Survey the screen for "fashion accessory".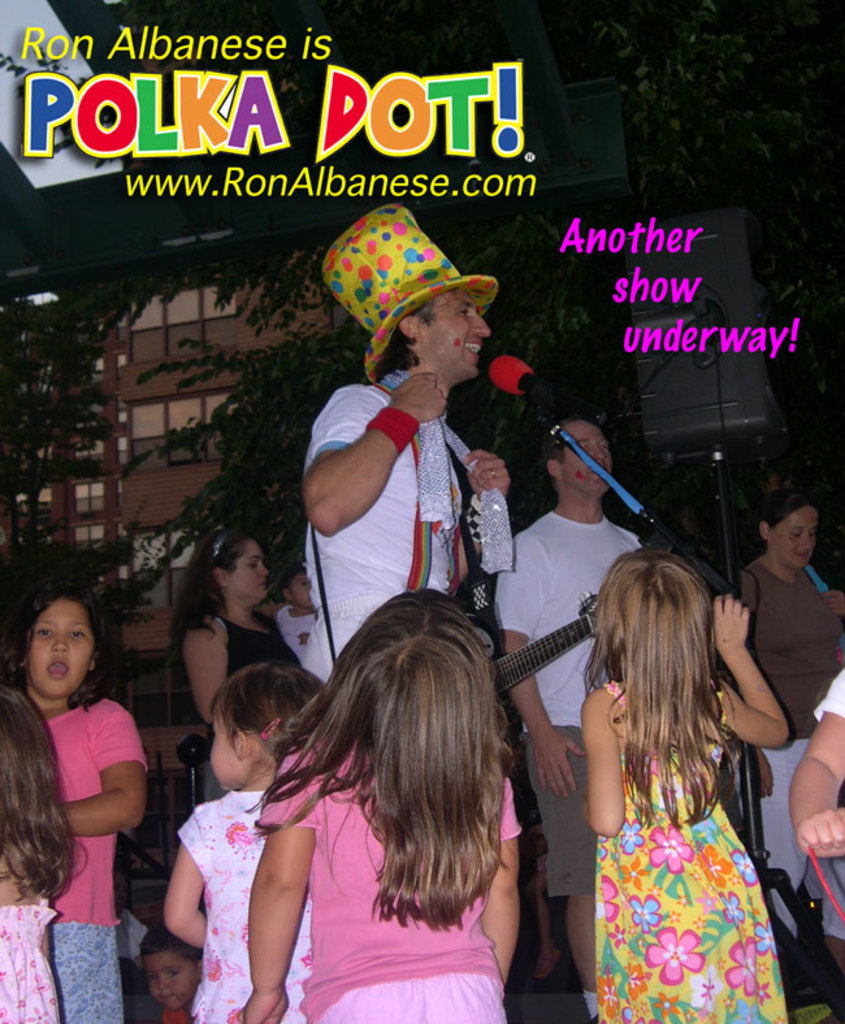
Survey found: [317, 200, 499, 381].
